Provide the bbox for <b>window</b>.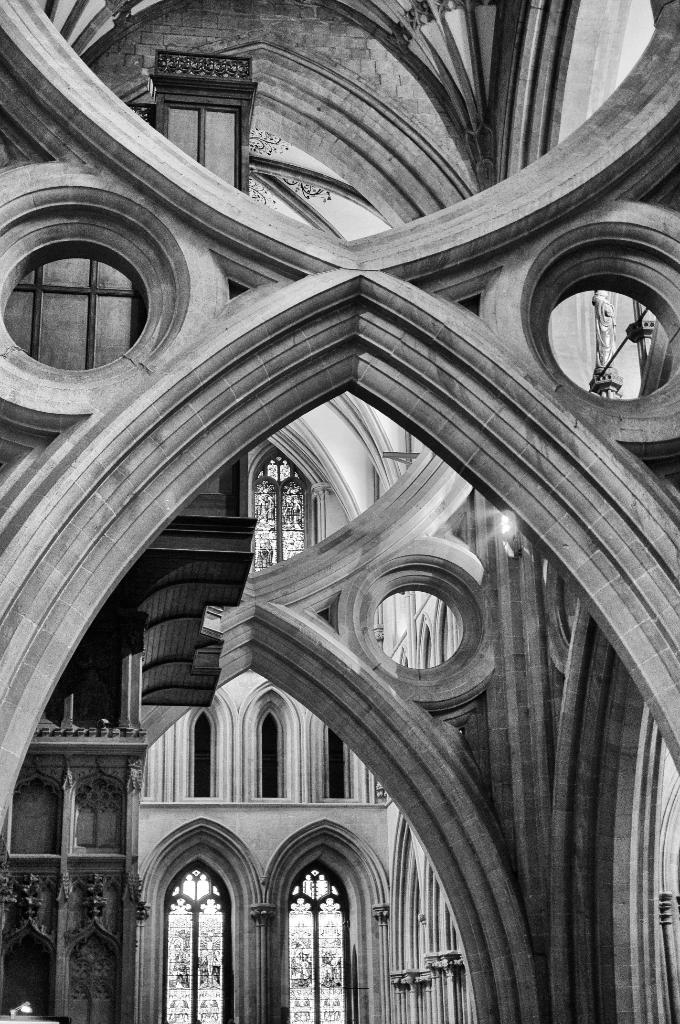
bbox=[237, 456, 321, 575].
